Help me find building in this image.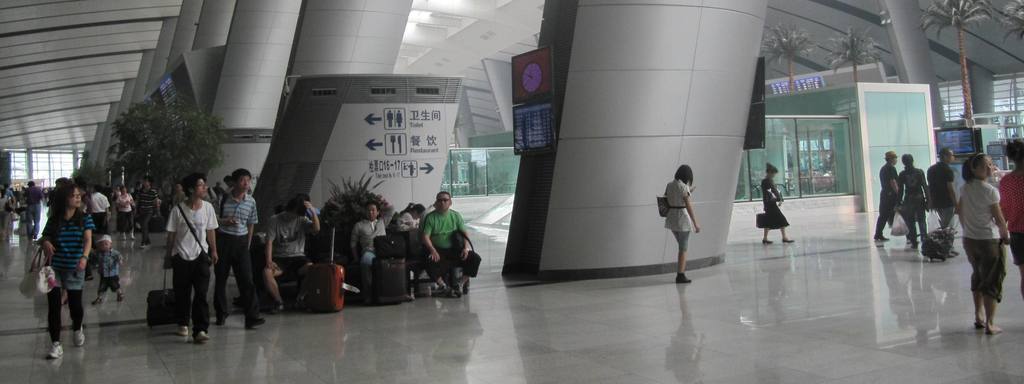
Found it: [x1=0, y1=0, x2=1023, y2=383].
